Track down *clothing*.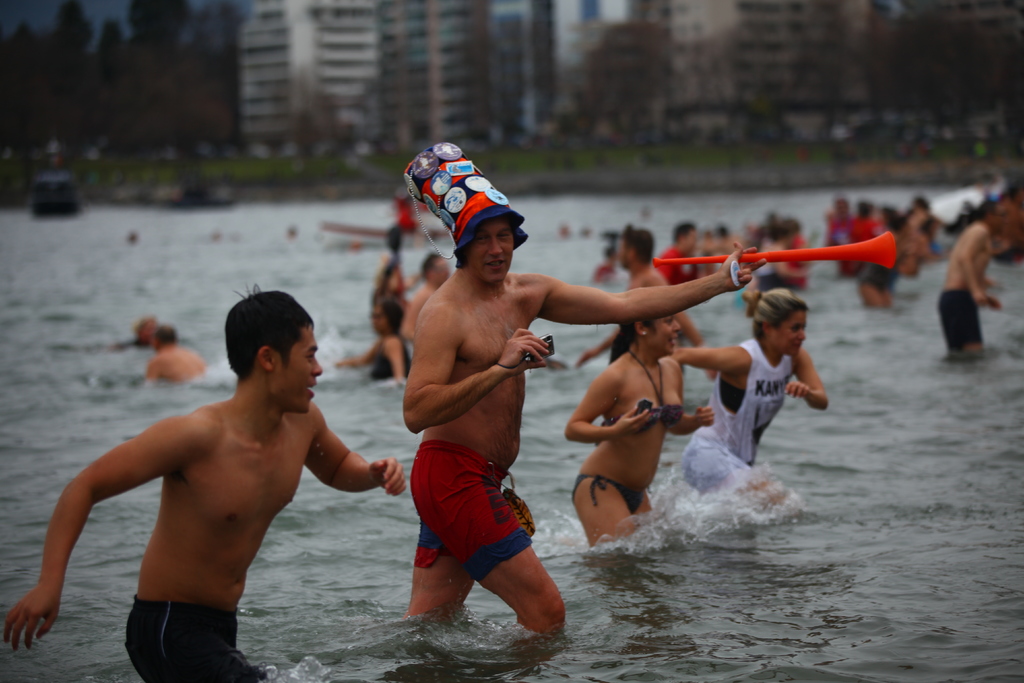
Tracked to 842:218:872:272.
